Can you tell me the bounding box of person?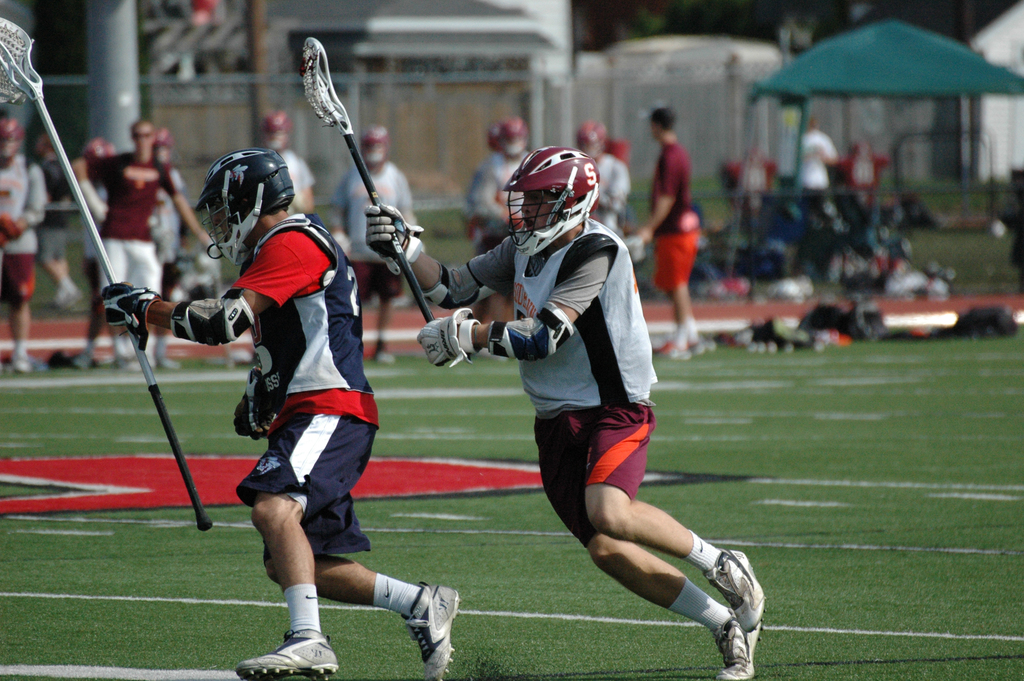
463 117 541 322.
